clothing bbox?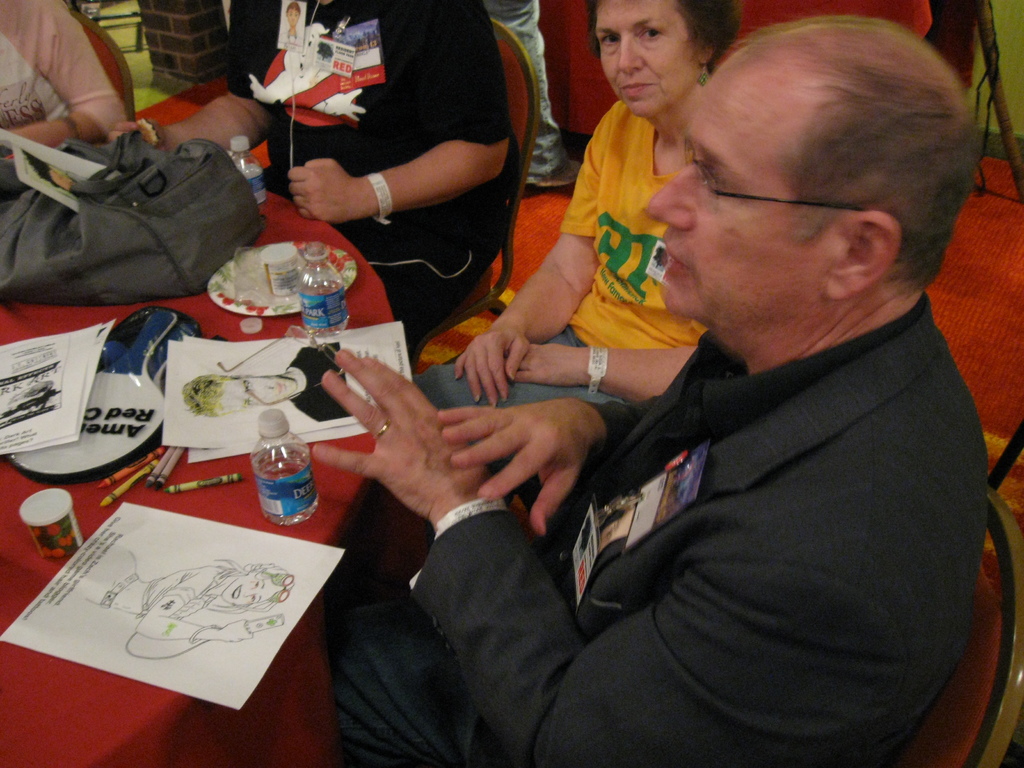
select_region(348, 99, 708, 595)
